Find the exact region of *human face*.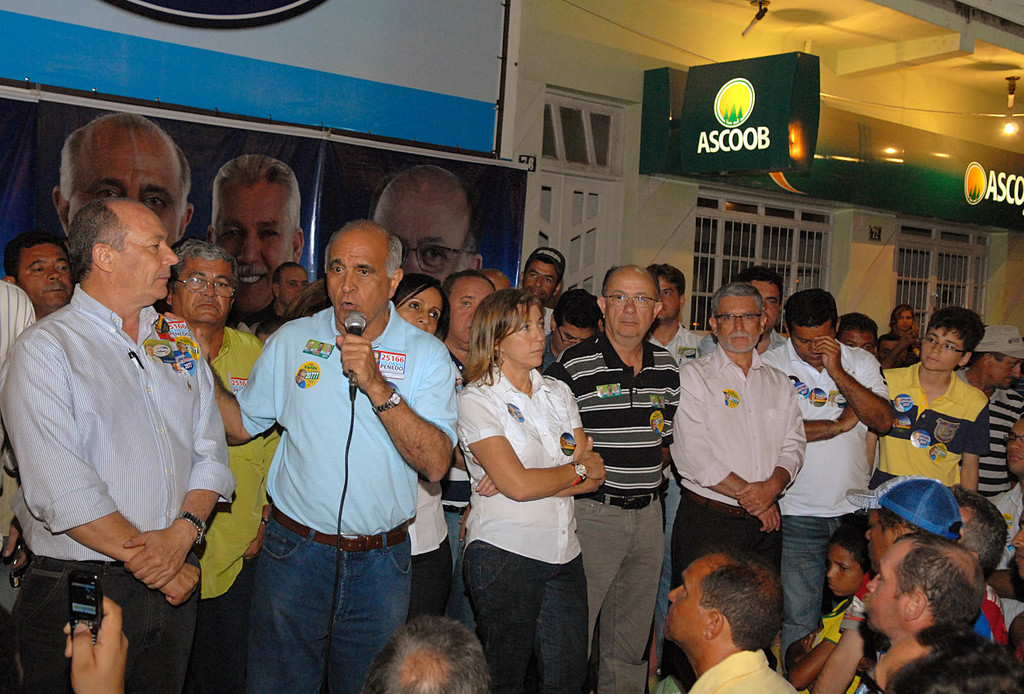
Exact region: x1=522 y1=262 x2=557 y2=299.
